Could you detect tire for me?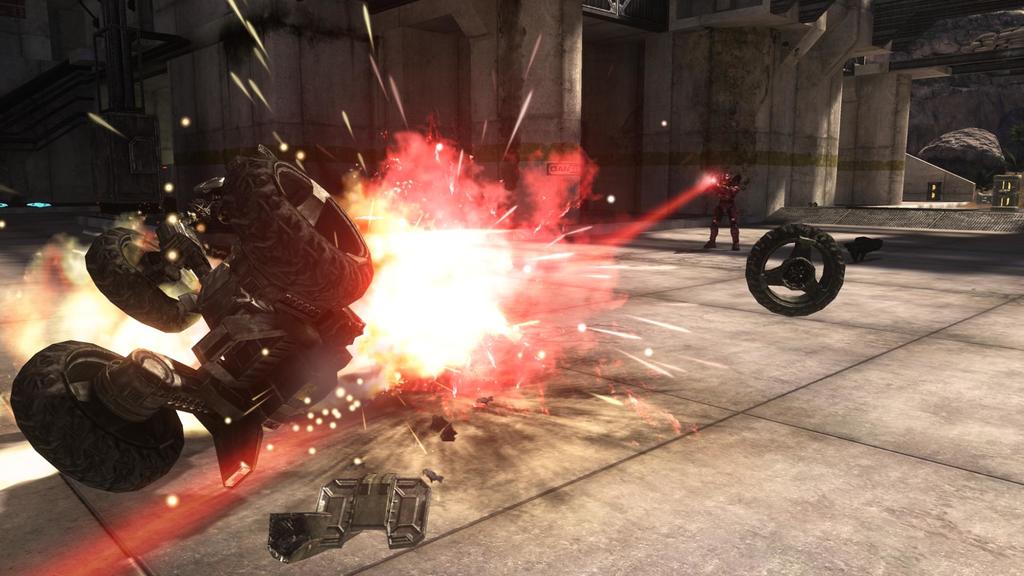
Detection result: (x1=216, y1=154, x2=366, y2=308).
